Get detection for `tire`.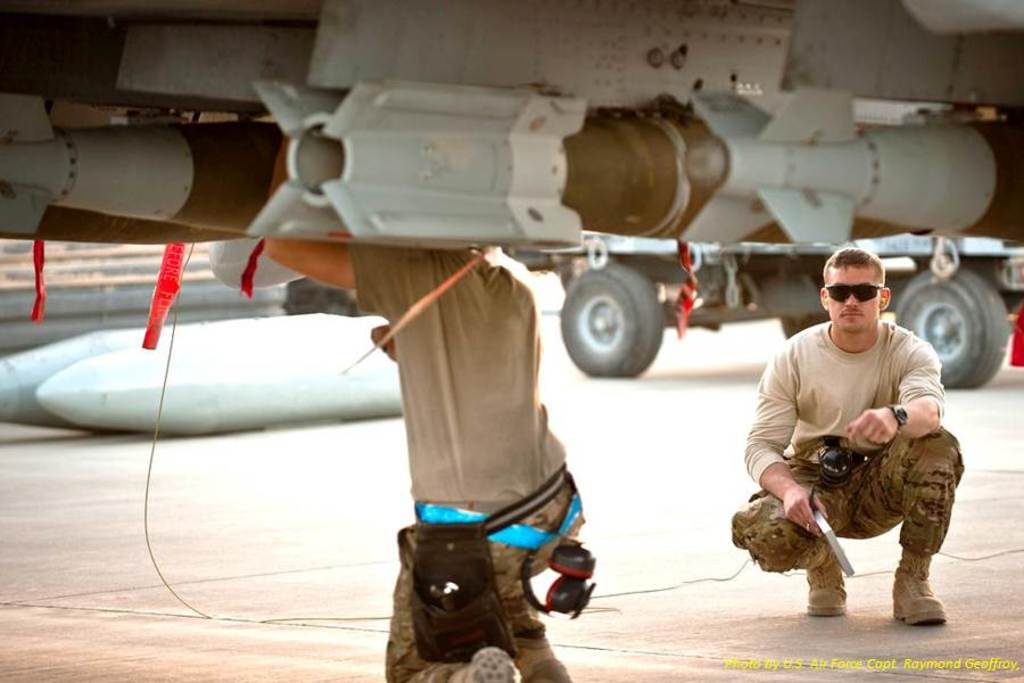
Detection: (left=553, top=257, right=684, bottom=385).
